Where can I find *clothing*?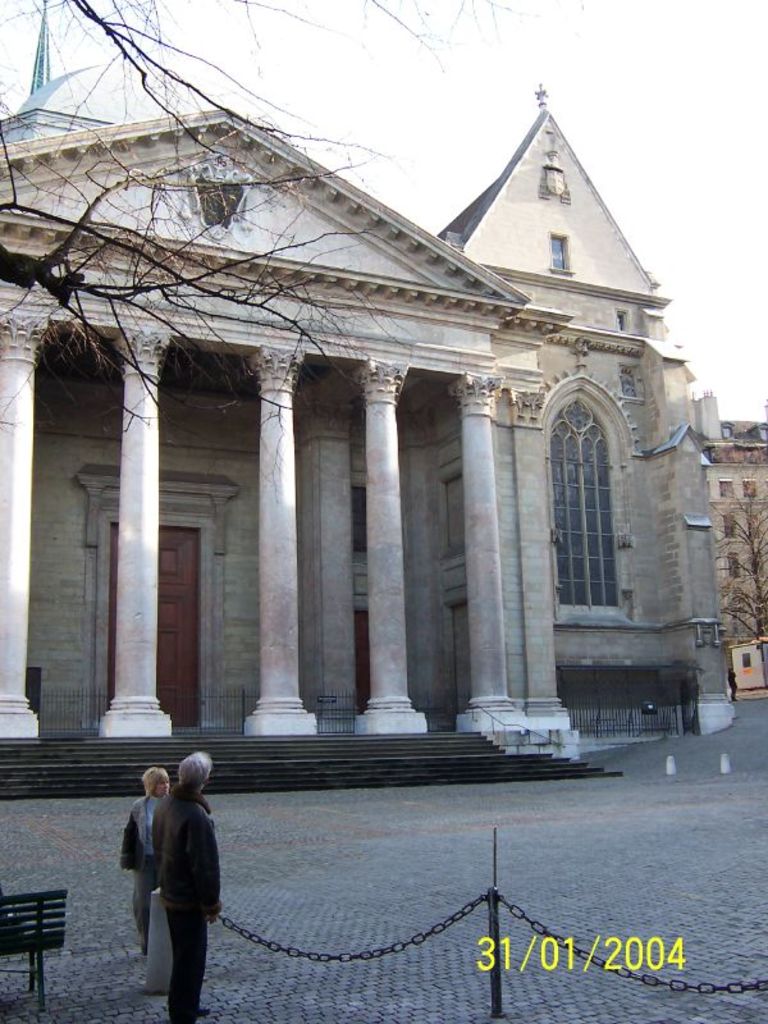
You can find it at (170, 786, 227, 1023).
